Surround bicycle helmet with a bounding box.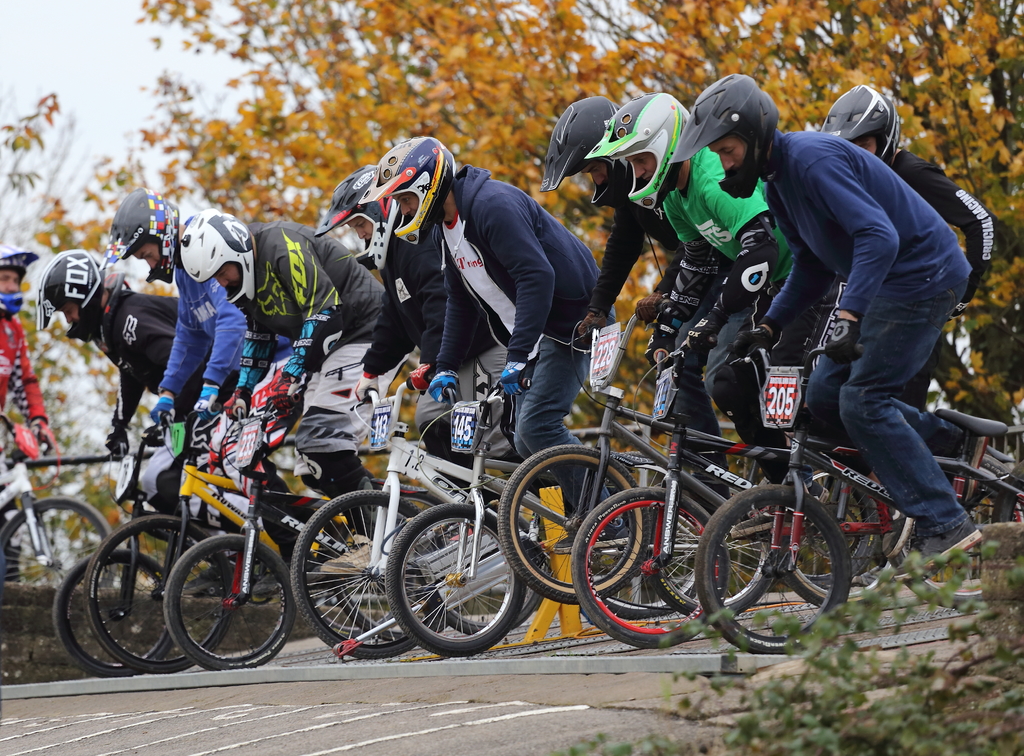
{"x1": 541, "y1": 104, "x2": 617, "y2": 202}.
